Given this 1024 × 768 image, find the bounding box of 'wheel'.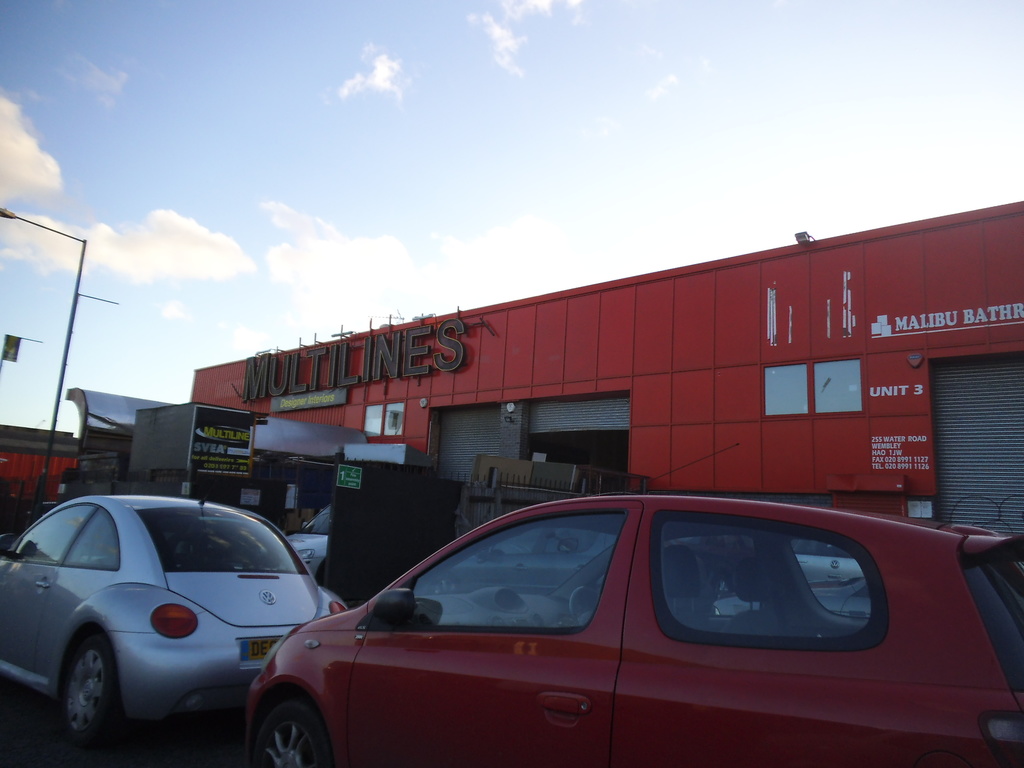
572, 589, 599, 618.
